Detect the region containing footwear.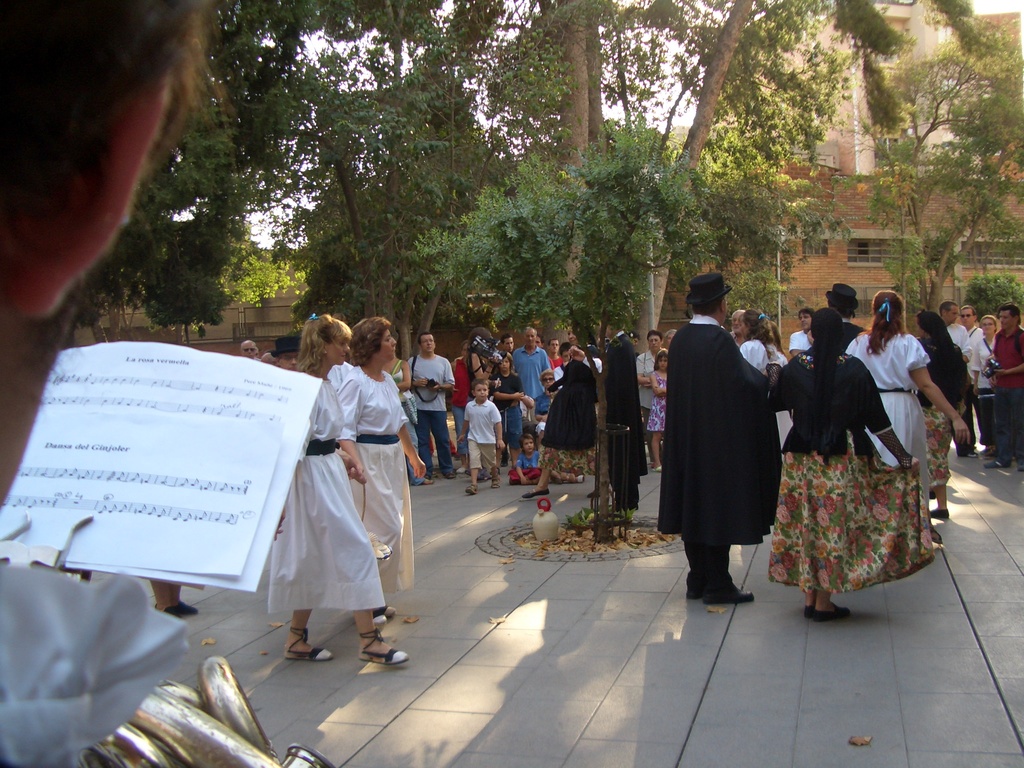
x1=358, y1=629, x2=408, y2=666.
